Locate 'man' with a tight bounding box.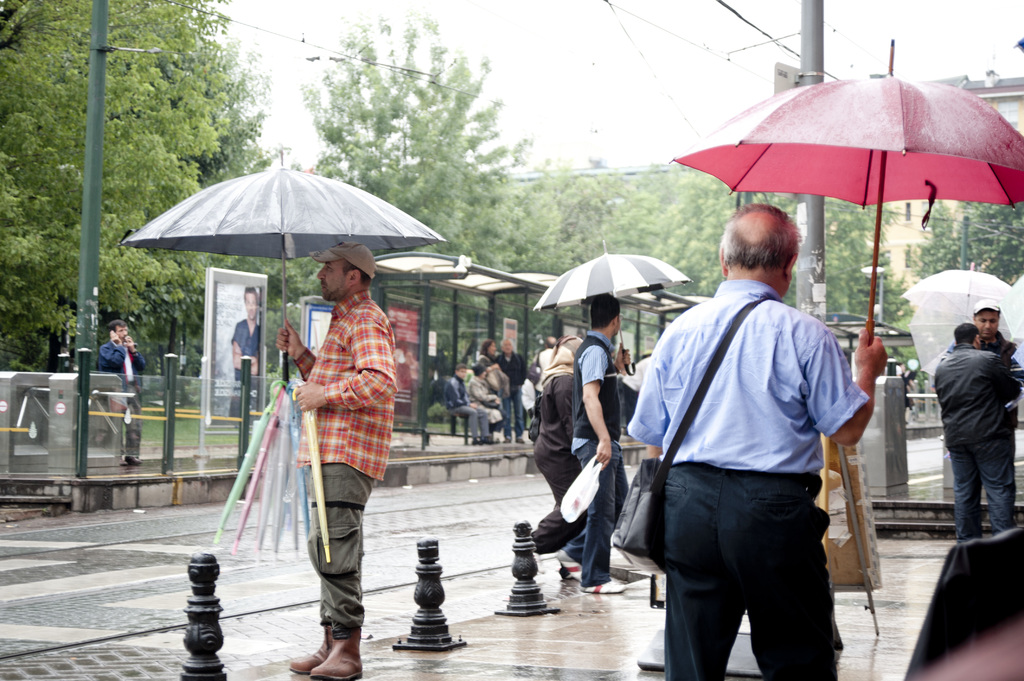
box=[623, 214, 892, 680].
